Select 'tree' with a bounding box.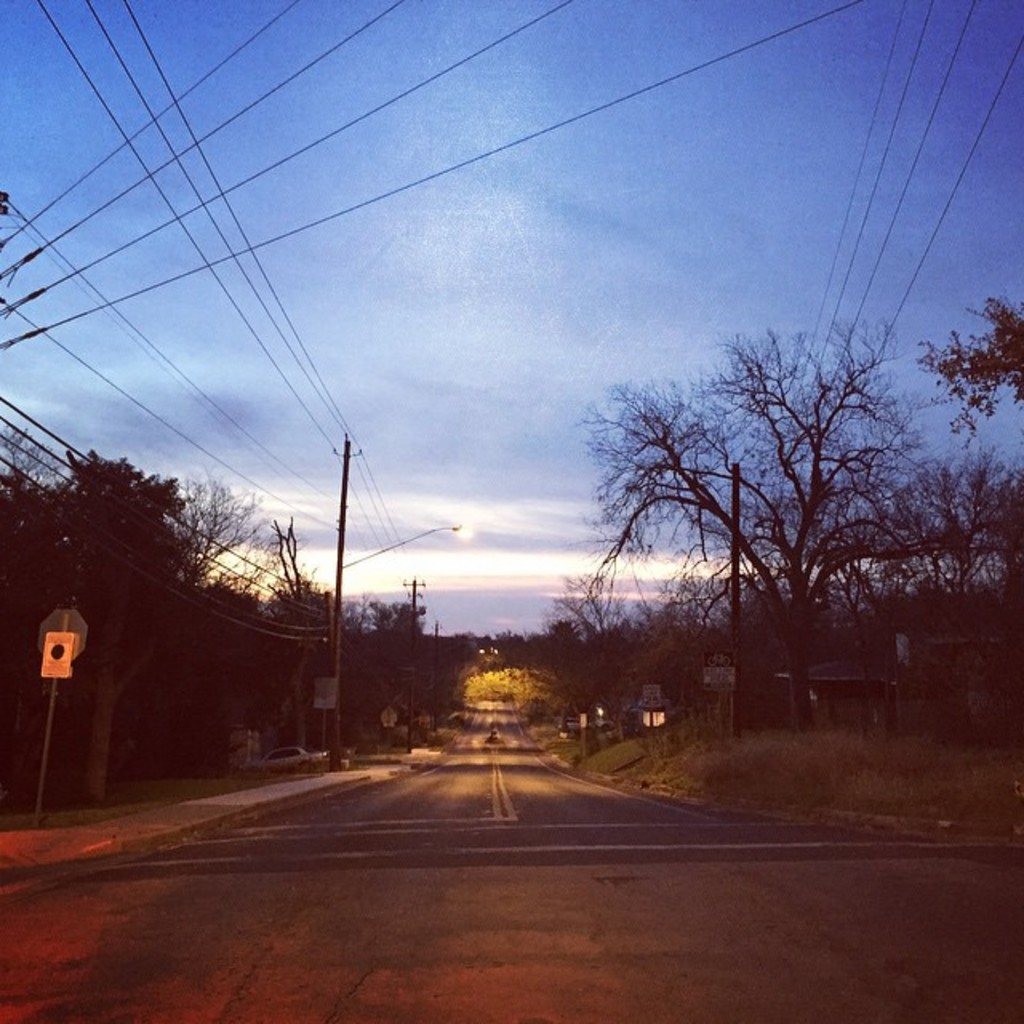
<box>629,557,805,734</box>.
